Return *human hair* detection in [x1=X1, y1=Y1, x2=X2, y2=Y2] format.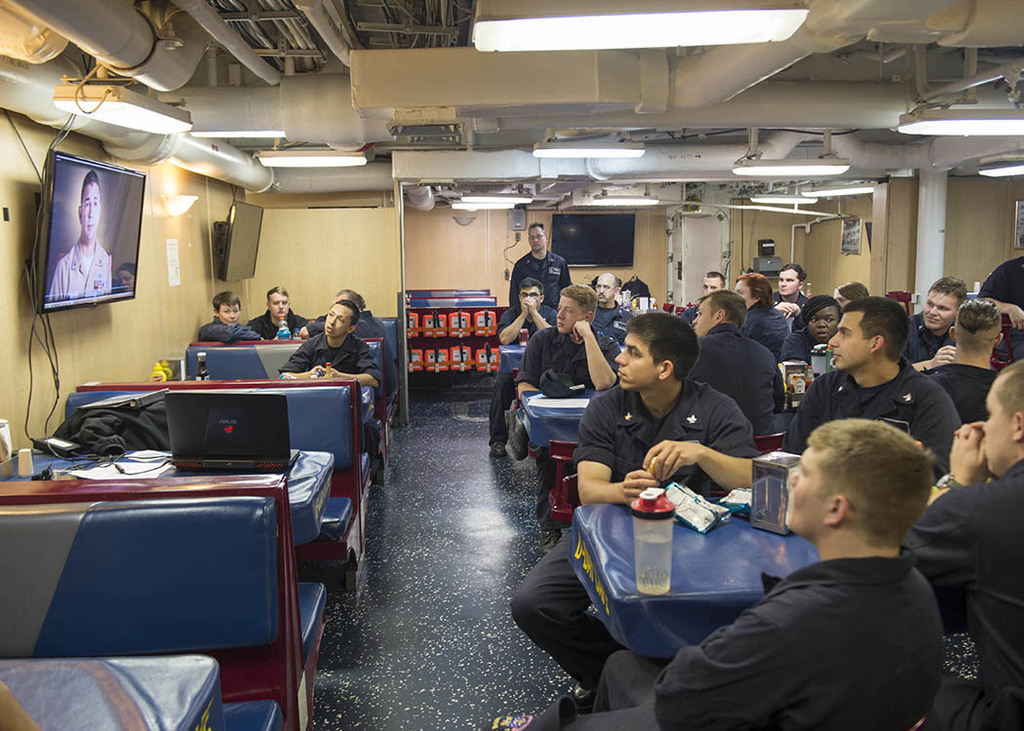
[x1=778, y1=263, x2=807, y2=289].
